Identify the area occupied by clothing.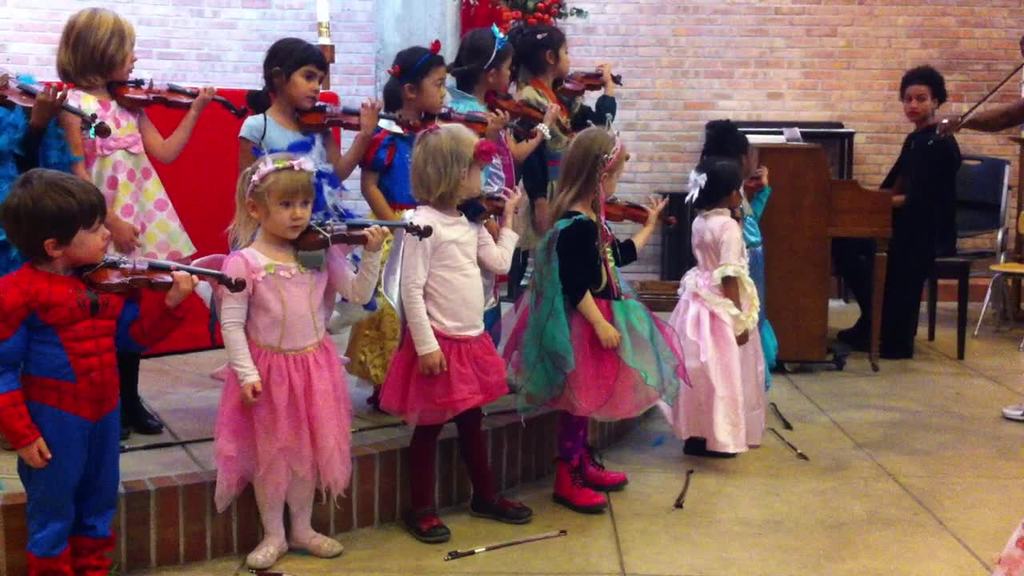
Area: region(0, 87, 80, 282).
